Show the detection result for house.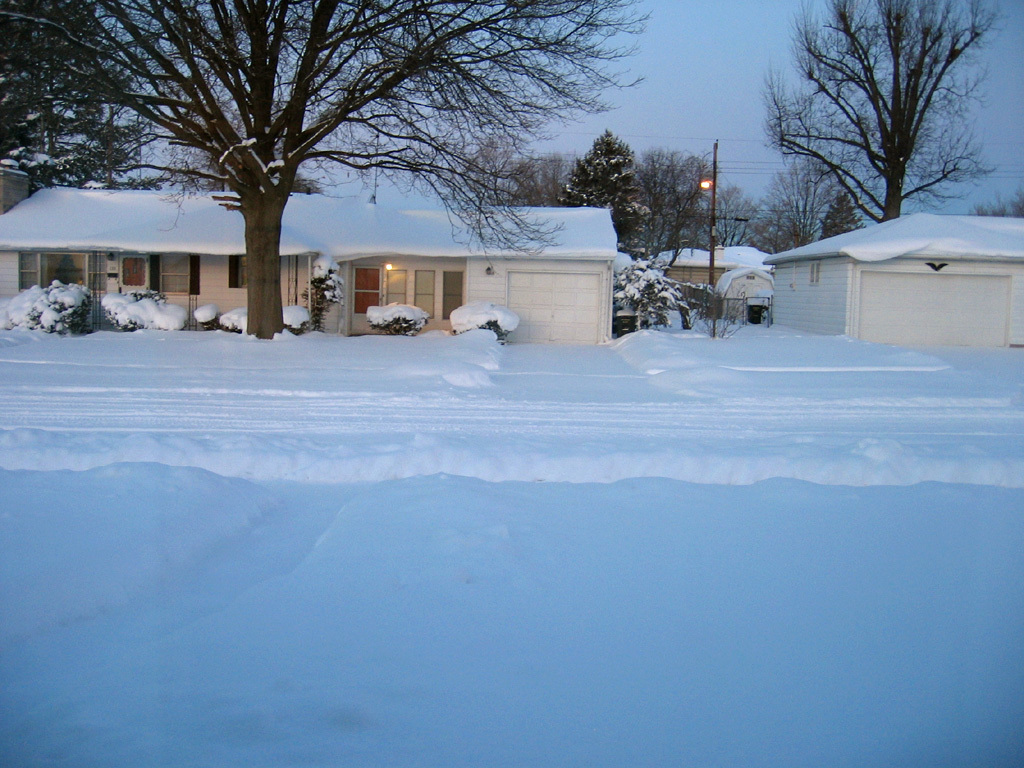
box(727, 203, 1021, 331).
